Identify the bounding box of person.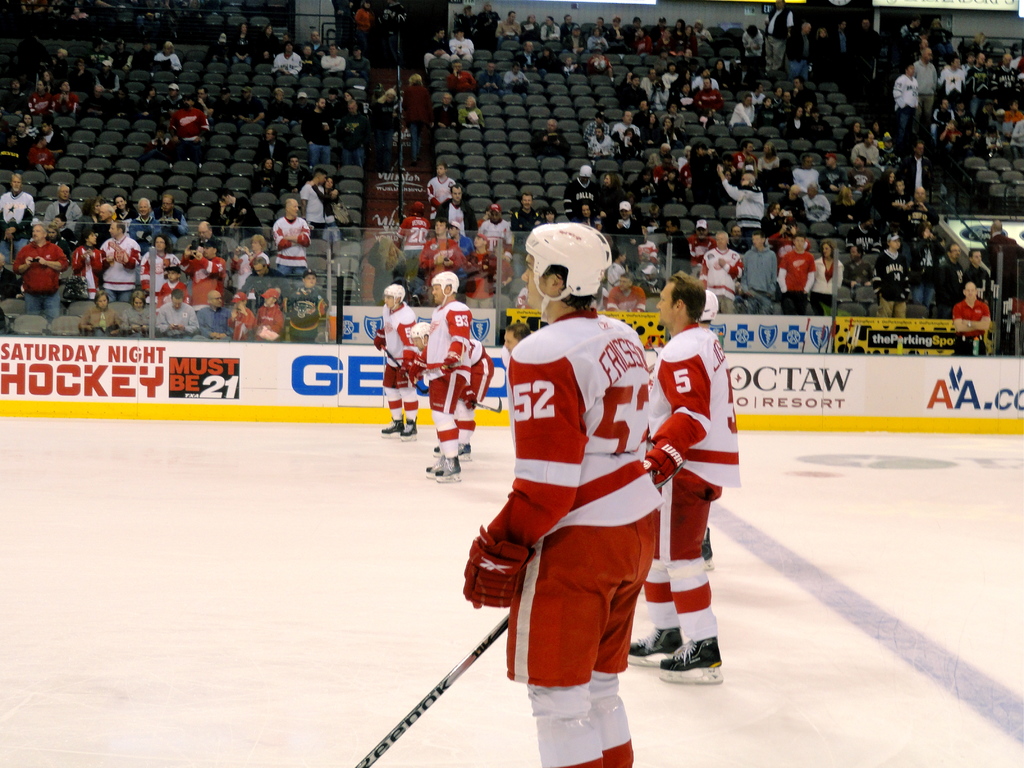
664,62,682,86.
